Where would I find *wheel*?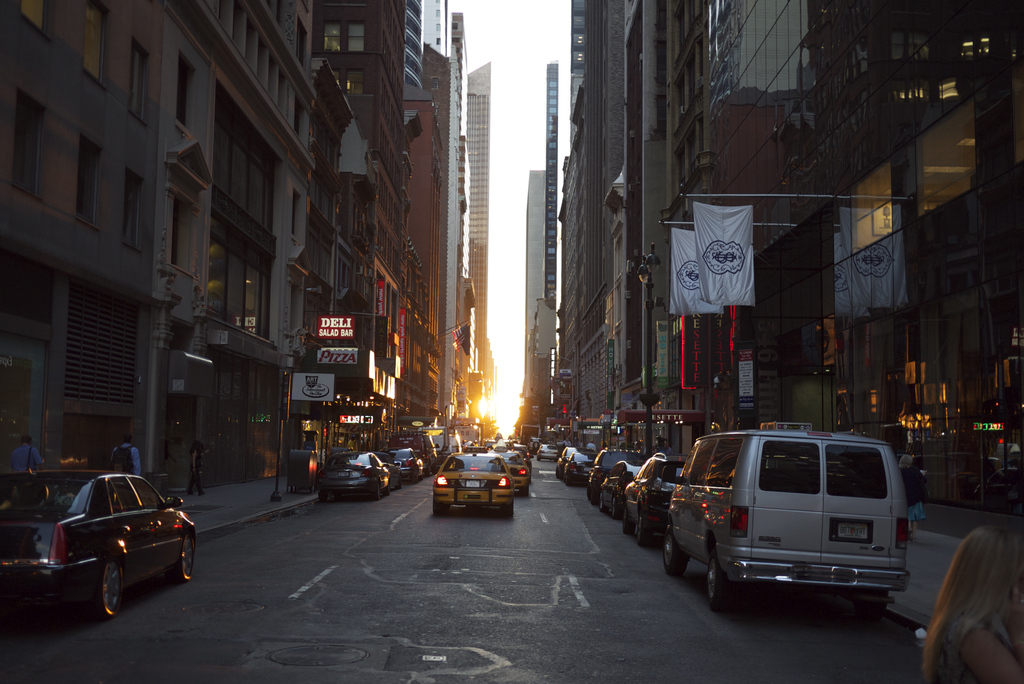
At box=[557, 469, 558, 480].
